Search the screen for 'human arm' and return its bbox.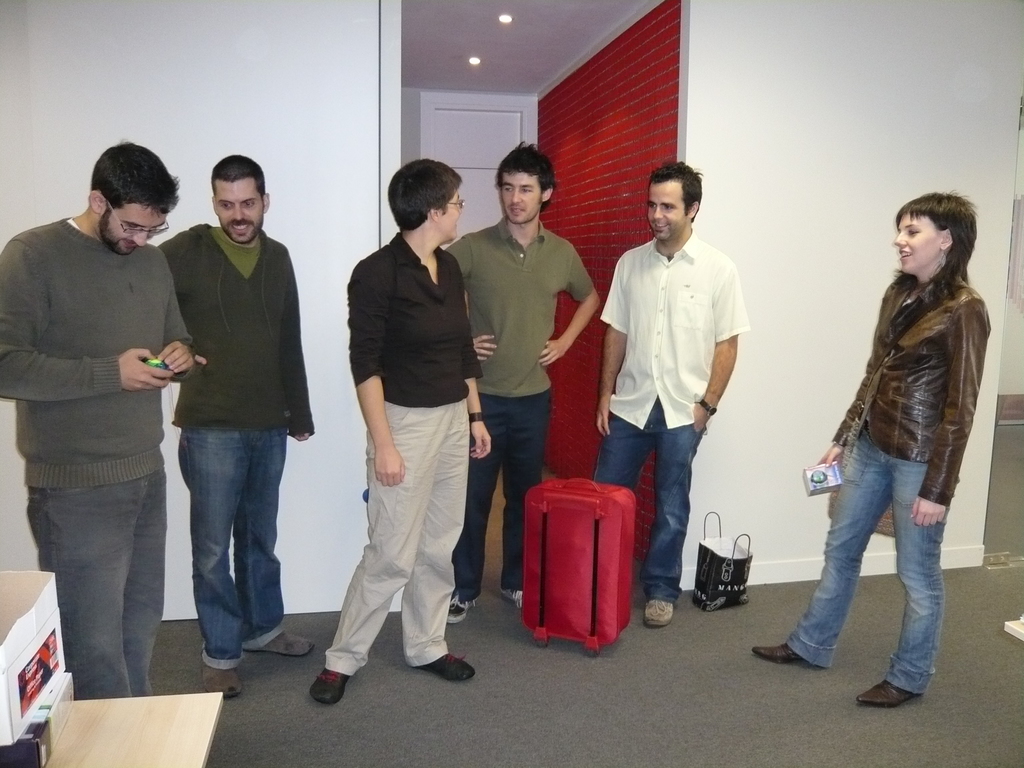
Found: {"x1": 589, "y1": 249, "x2": 627, "y2": 441}.
